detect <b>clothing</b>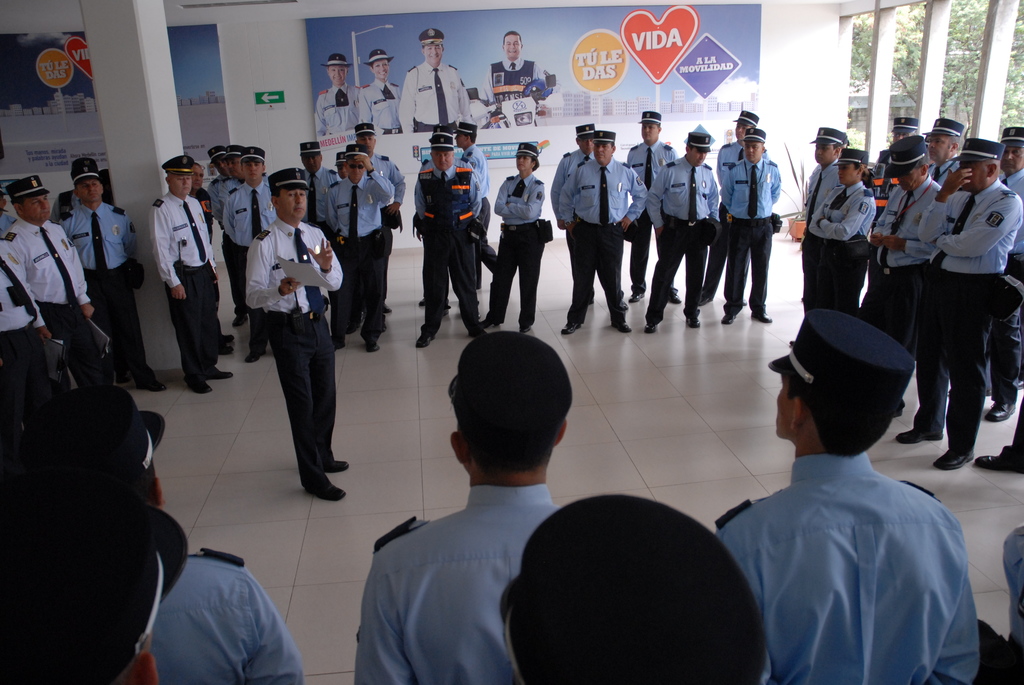
x1=387 y1=62 x2=461 y2=136
